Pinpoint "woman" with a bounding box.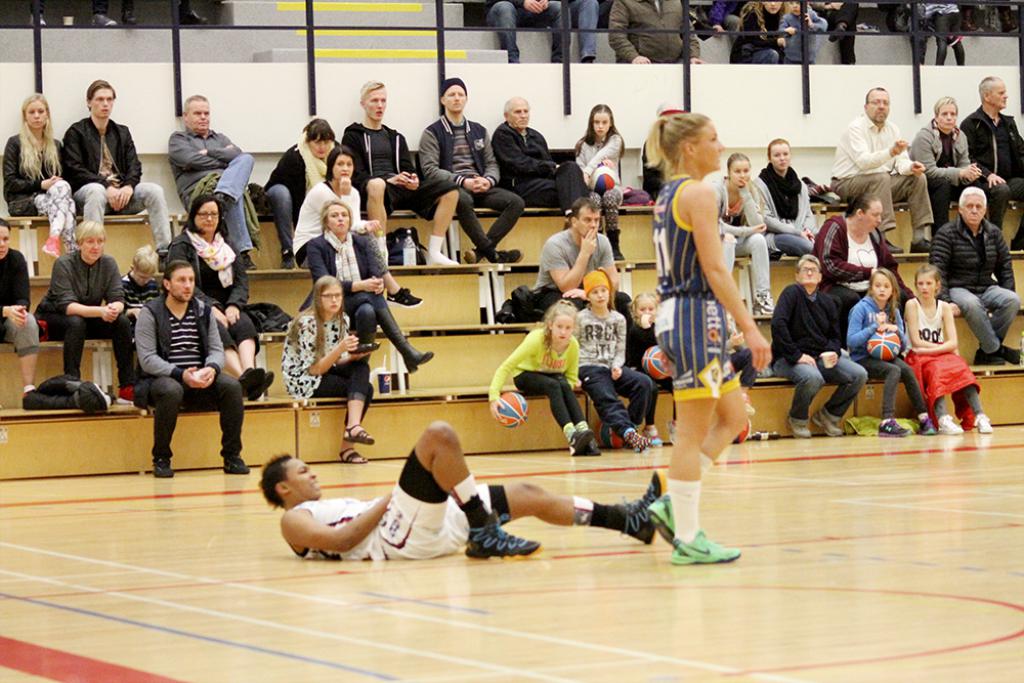
910,97,979,231.
